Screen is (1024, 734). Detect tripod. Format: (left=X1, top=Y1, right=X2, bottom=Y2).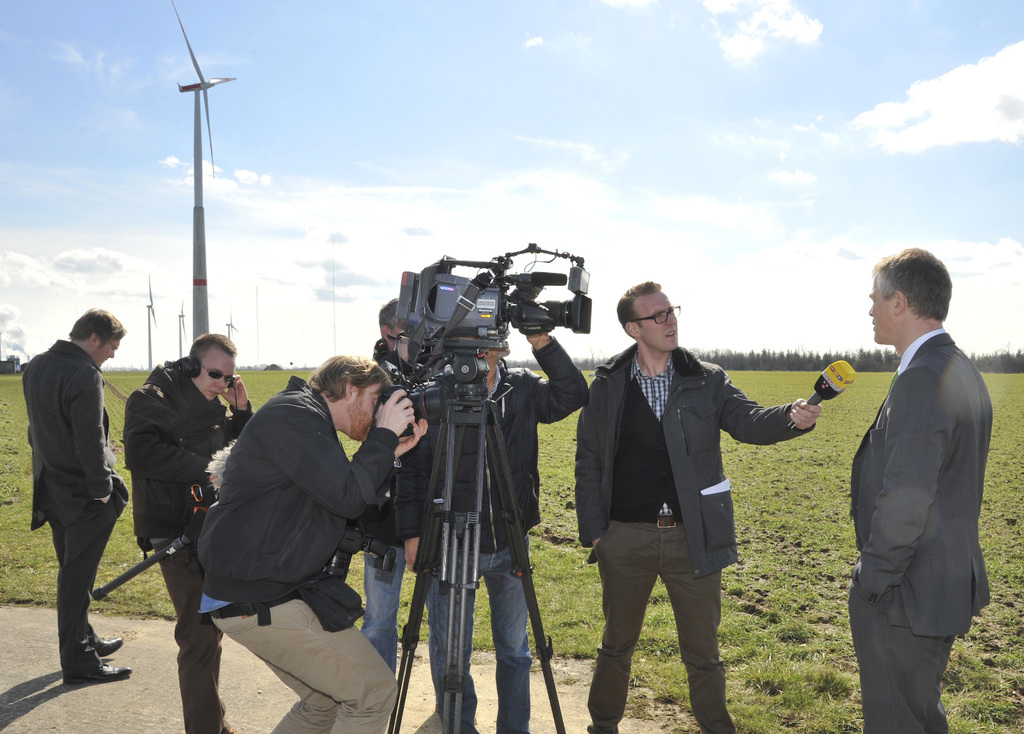
(left=385, top=351, right=544, bottom=733).
